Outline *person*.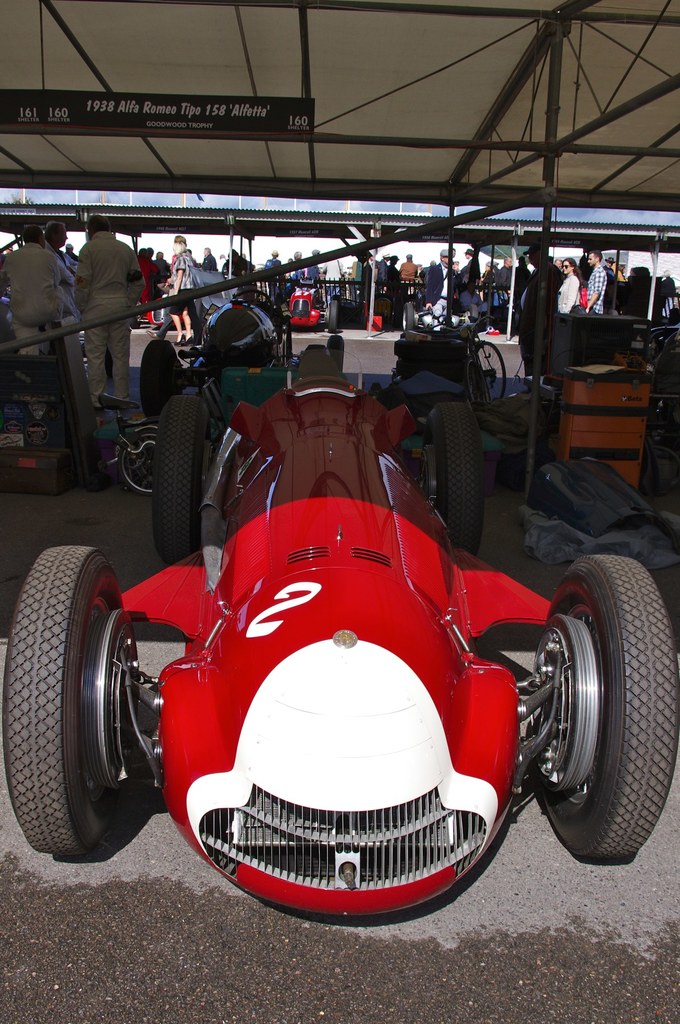
Outline: bbox=(586, 252, 609, 316).
